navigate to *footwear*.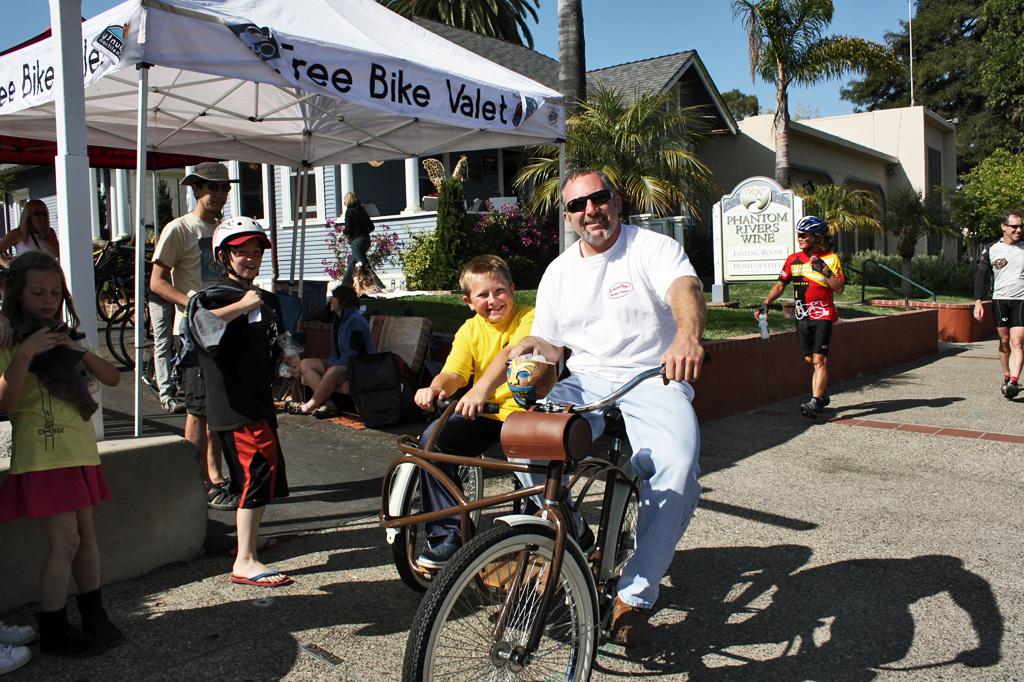
Navigation target: box=[818, 394, 833, 406].
